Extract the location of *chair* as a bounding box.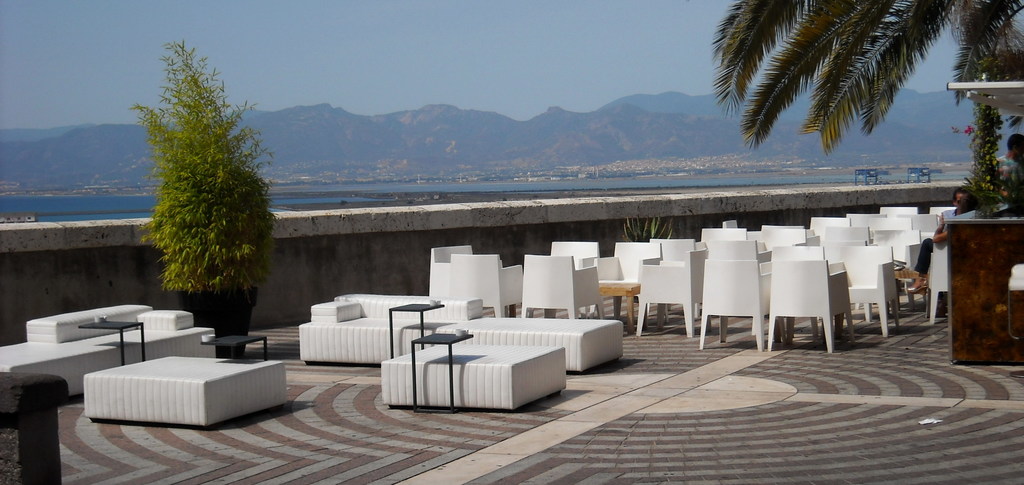
box=[863, 251, 900, 333].
